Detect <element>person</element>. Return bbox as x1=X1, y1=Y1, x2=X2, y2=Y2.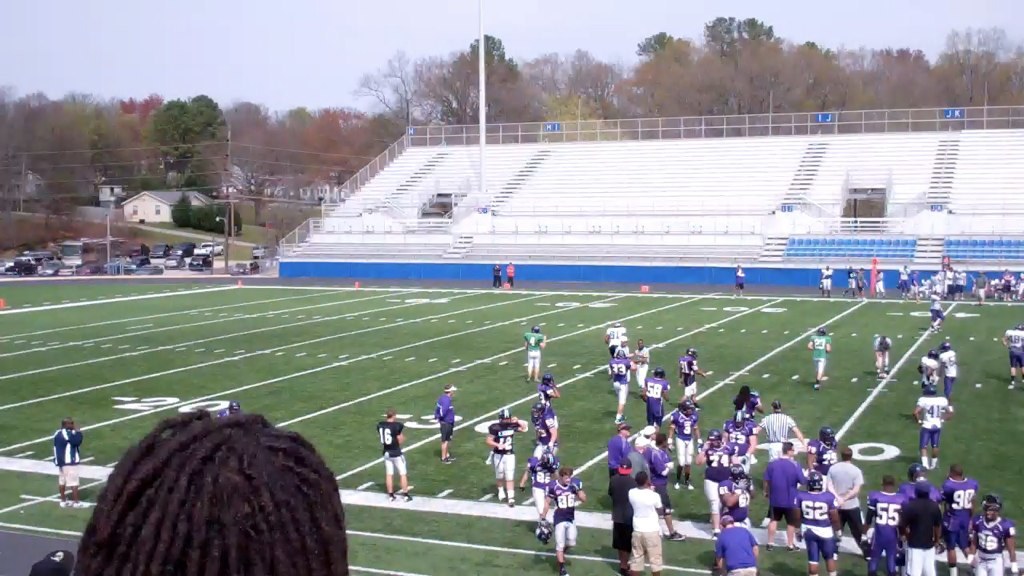
x1=936, y1=464, x2=980, y2=575.
